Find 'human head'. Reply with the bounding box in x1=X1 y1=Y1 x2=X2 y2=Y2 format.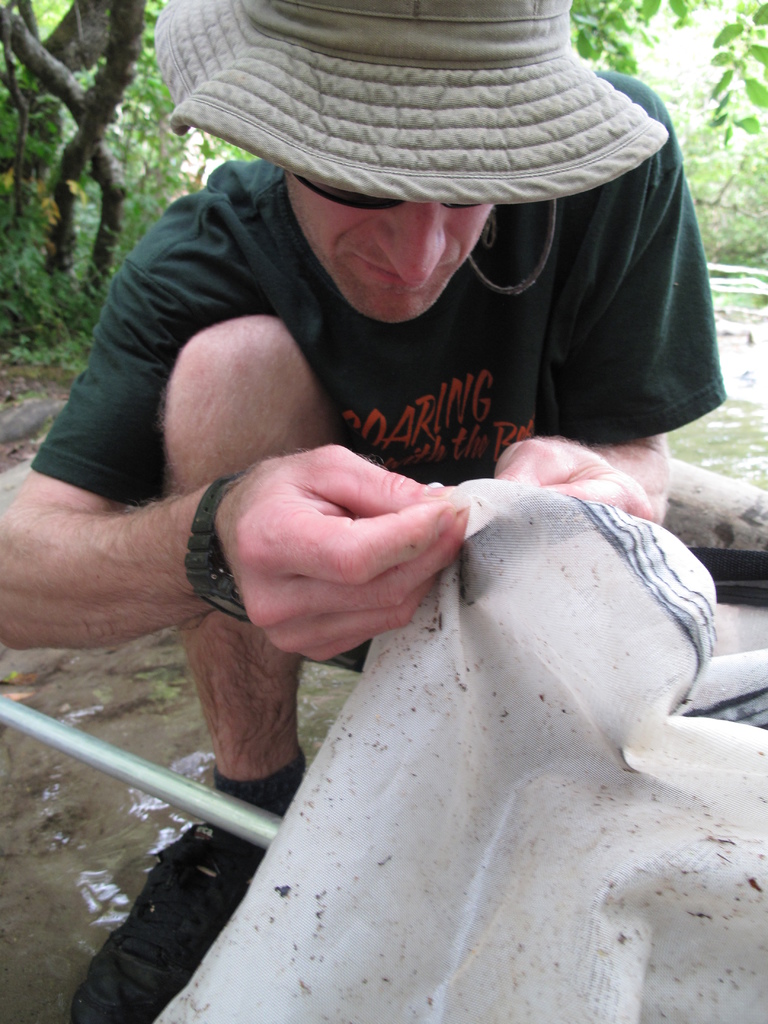
x1=196 y1=31 x2=653 y2=326.
